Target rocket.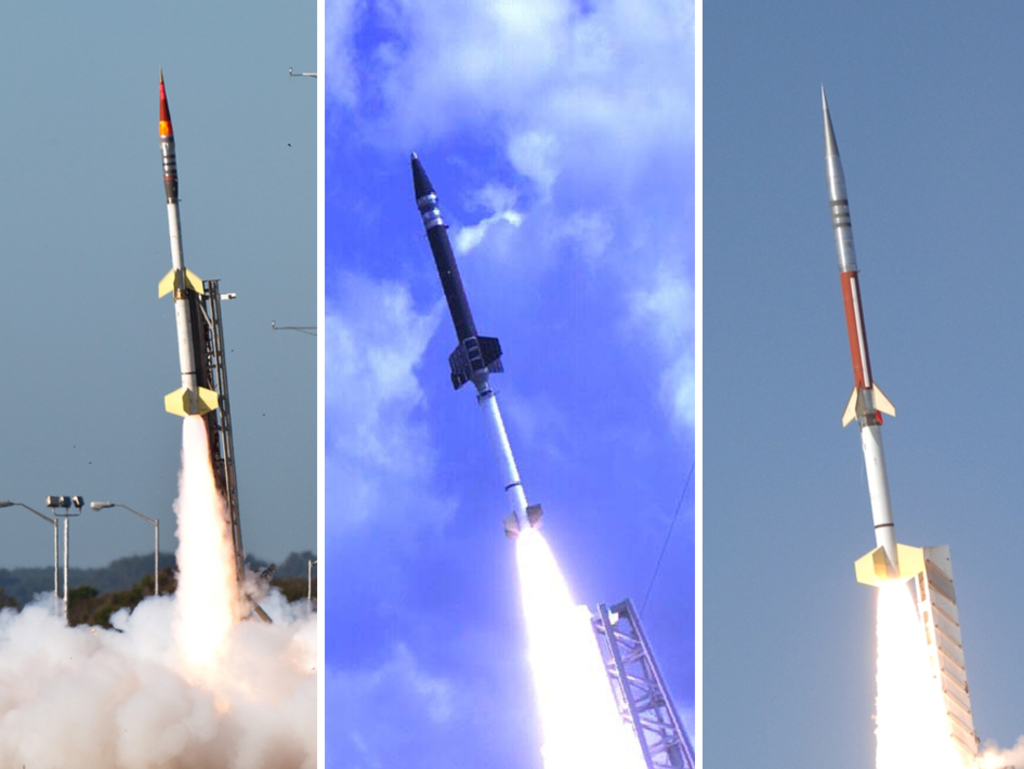
Target region: 165,65,215,417.
